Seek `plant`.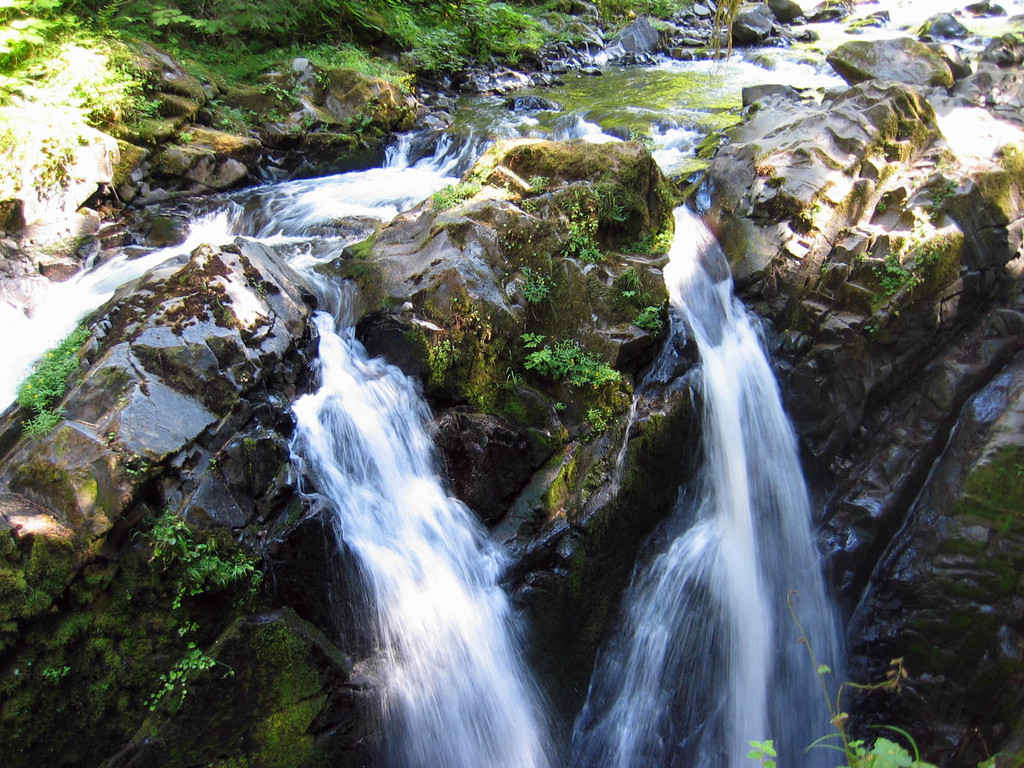
356 103 382 125.
